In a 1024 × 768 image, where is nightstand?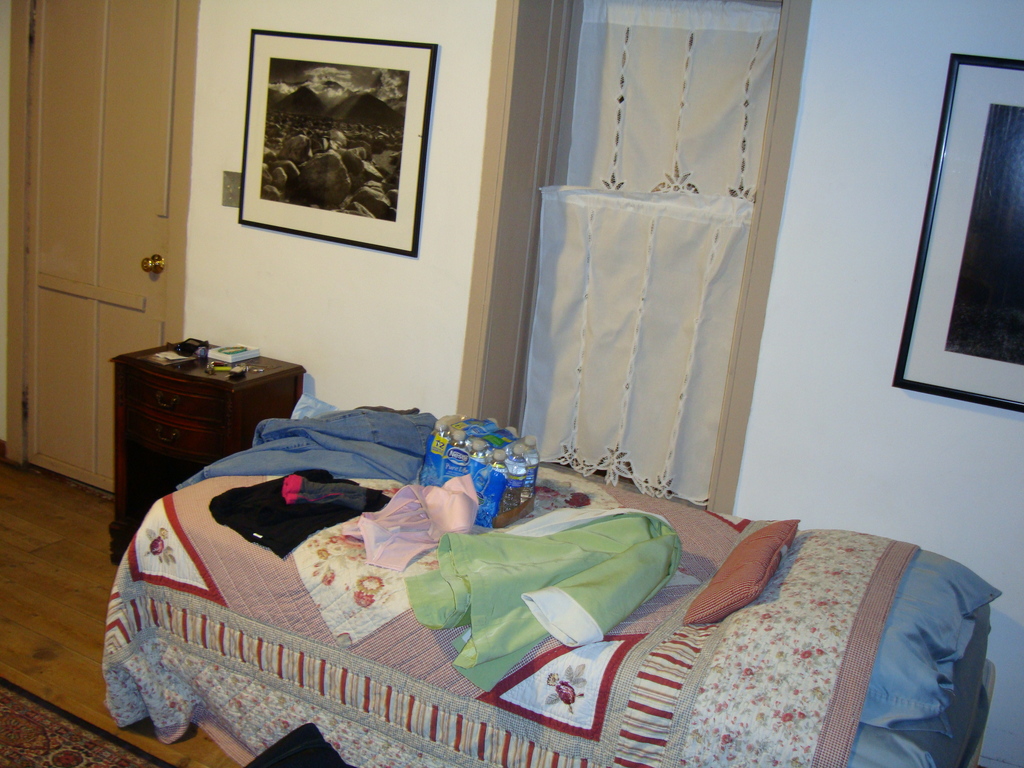
109:342:307:564.
